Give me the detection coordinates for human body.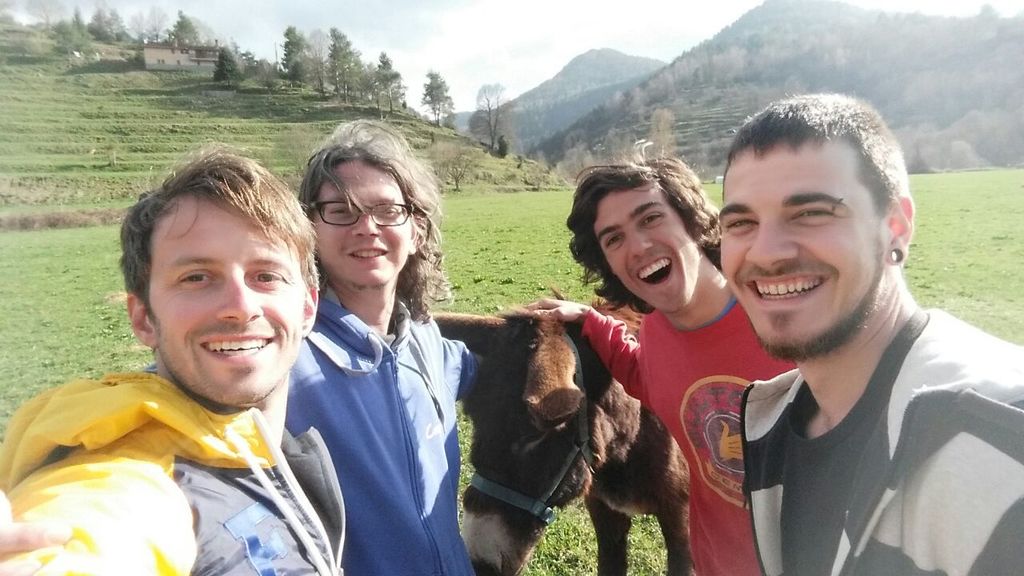
701, 125, 1002, 575.
